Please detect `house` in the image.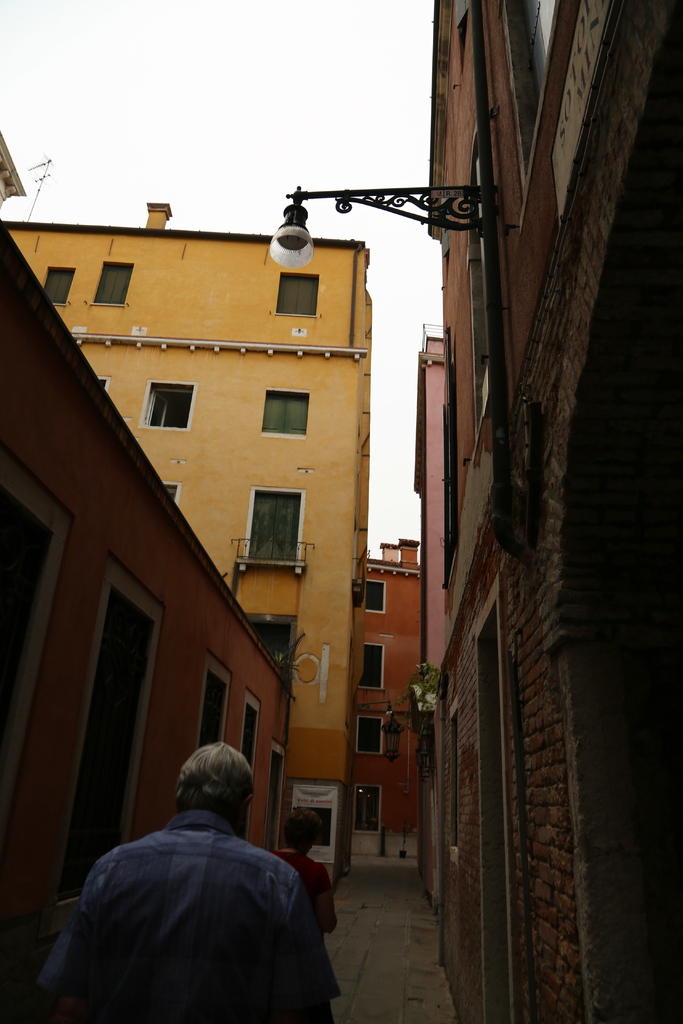
411, 323, 461, 584.
